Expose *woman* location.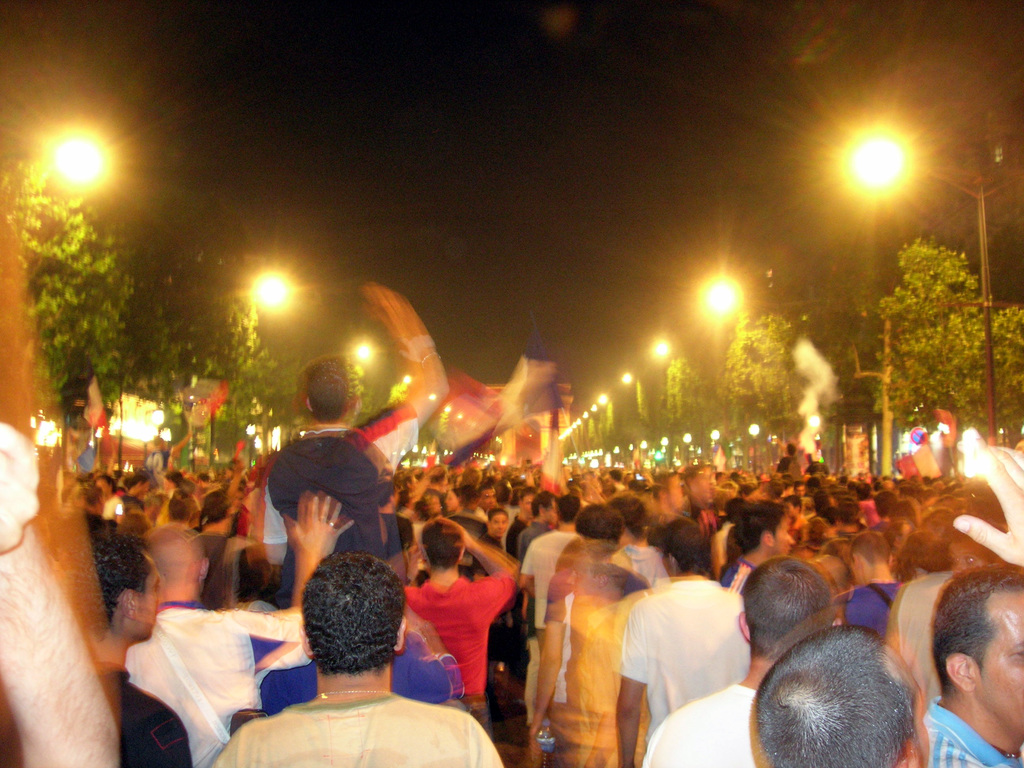
Exposed at [438,485,468,518].
